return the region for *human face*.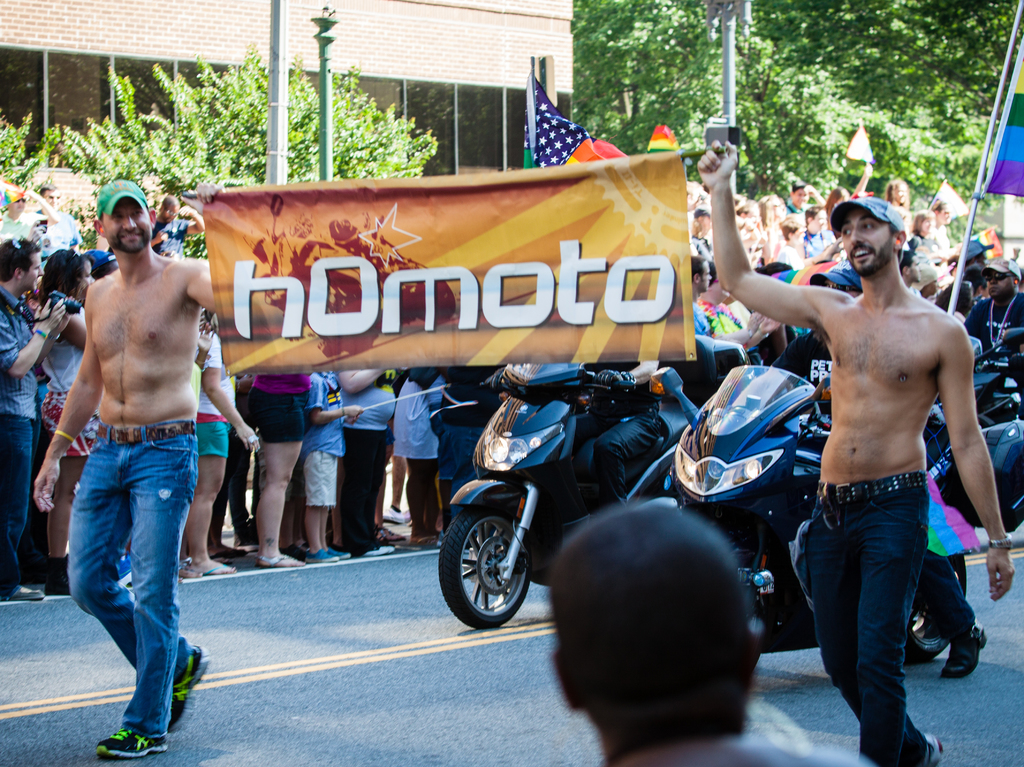
pyautogui.locateOnScreen(890, 186, 905, 204).
